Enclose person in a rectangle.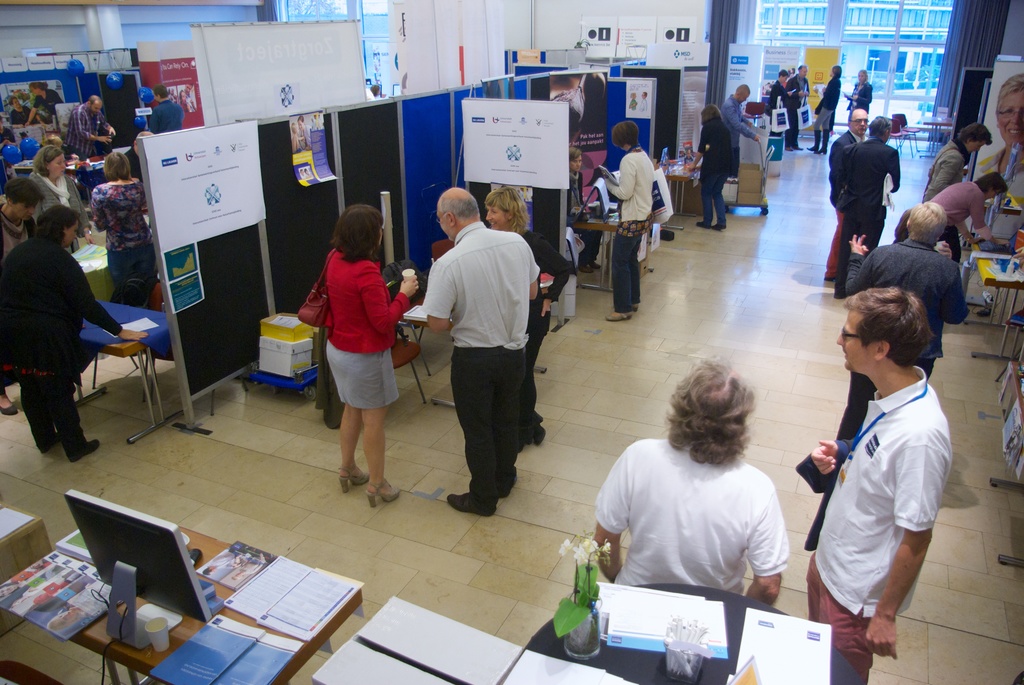
left=805, top=290, right=952, bottom=684.
